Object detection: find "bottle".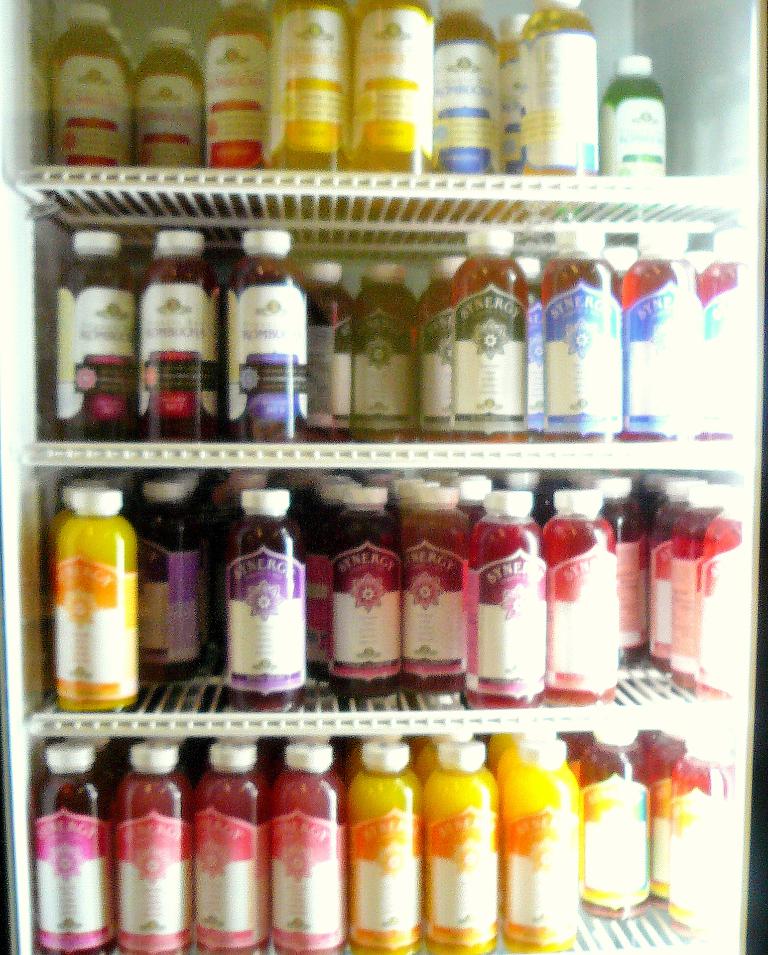
bbox=(341, 0, 435, 175).
